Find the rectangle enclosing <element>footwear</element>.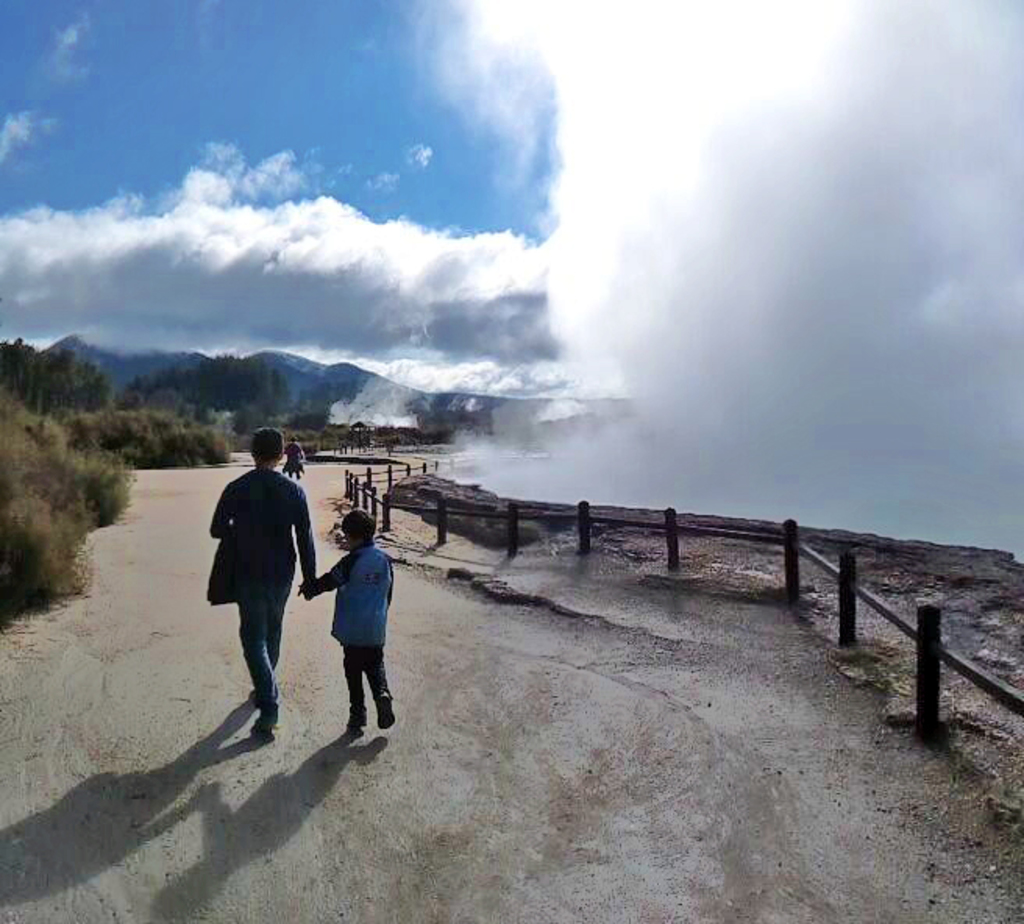
<bbox>342, 652, 359, 723</bbox>.
